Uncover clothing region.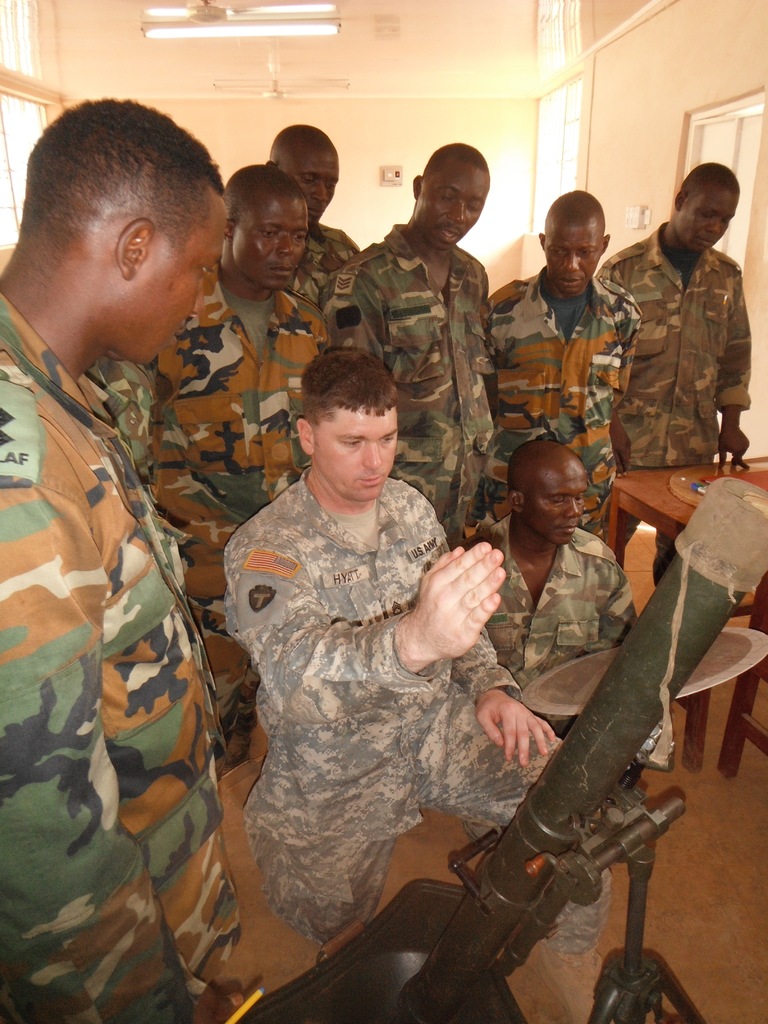
Uncovered: bbox=[591, 211, 754, 570].
